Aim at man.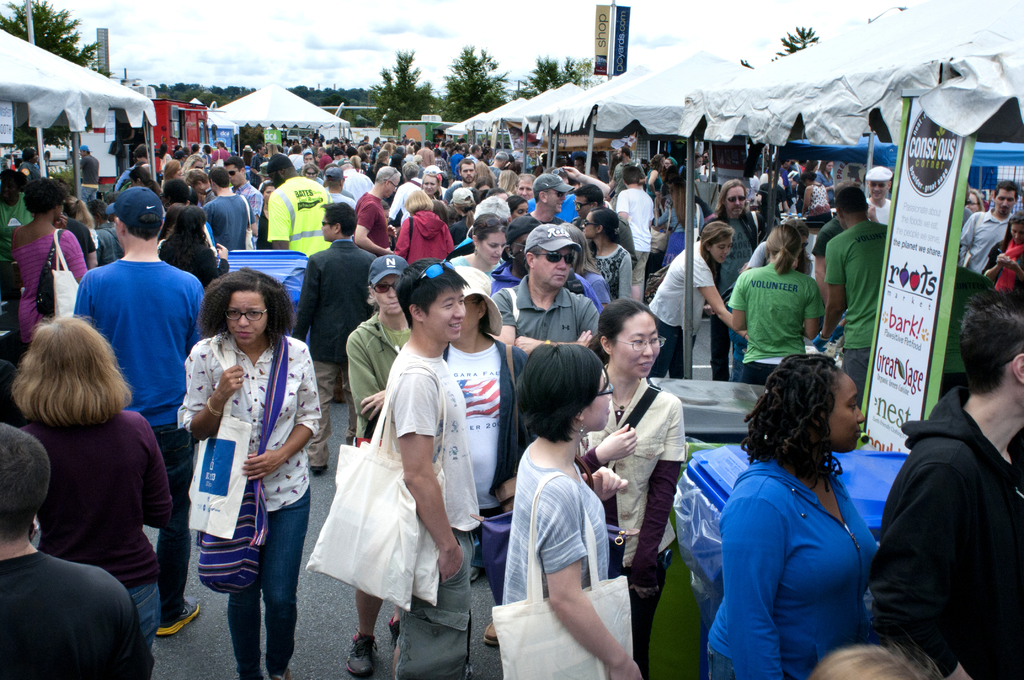
Aimed at <box>265,152,330,259</box>.
